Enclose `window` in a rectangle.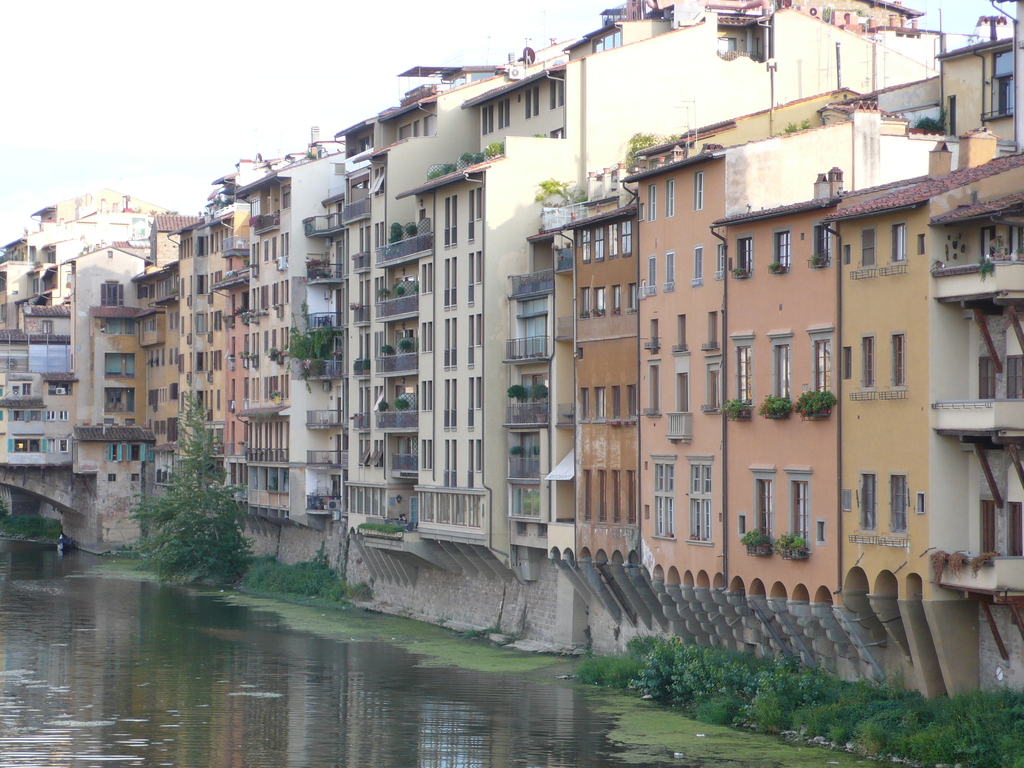
x1=846, y1=216, x2=923, y2=548.
